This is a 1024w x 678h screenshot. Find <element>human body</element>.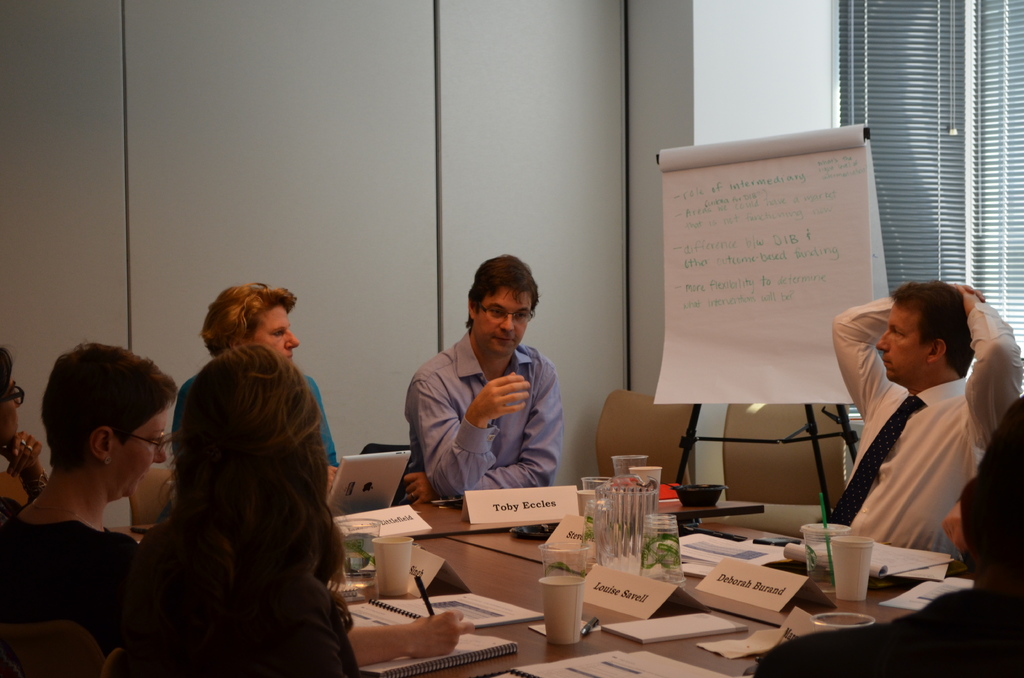
Bounding box: box=[828, 286, 1023, 569].
